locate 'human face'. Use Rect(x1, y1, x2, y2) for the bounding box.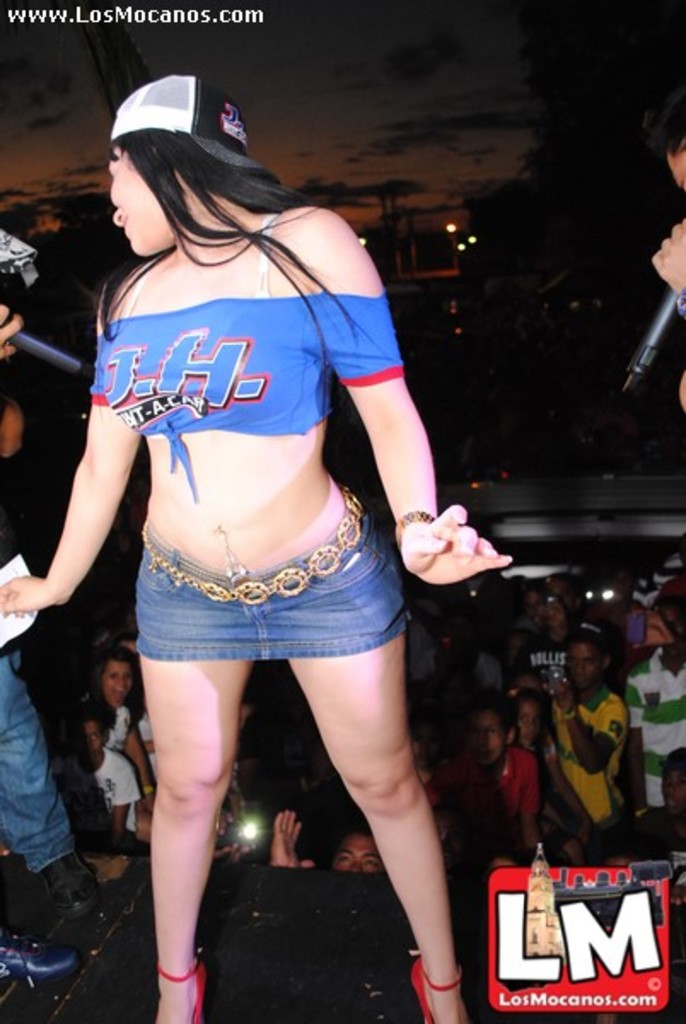
Rect(466, 708, 517, 766).
